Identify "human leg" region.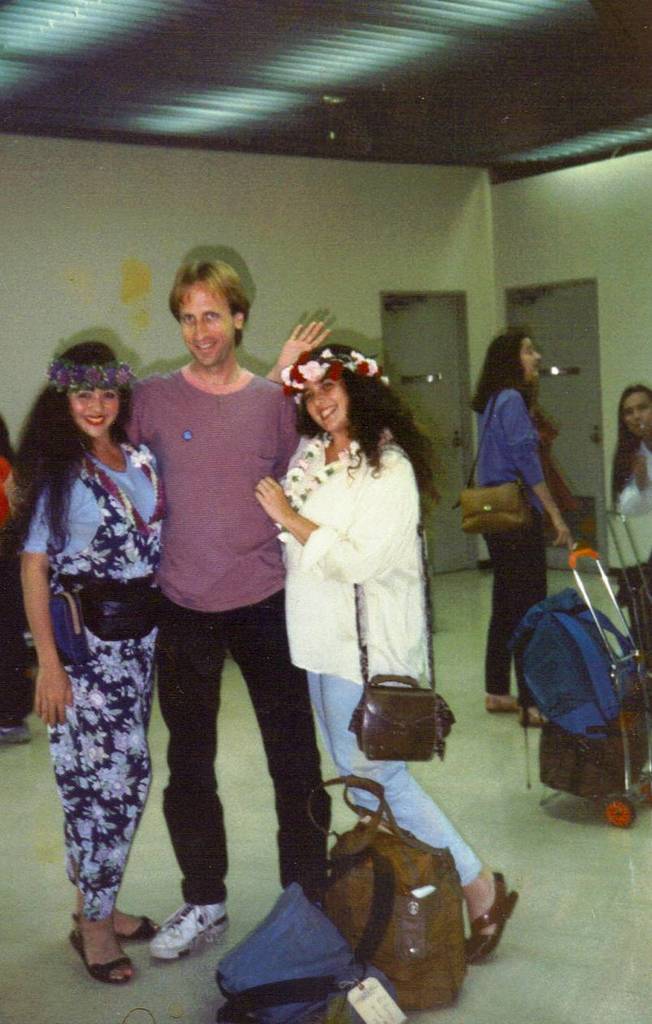
Region: [x1=228, y1=582, x2=332, y2=902].
